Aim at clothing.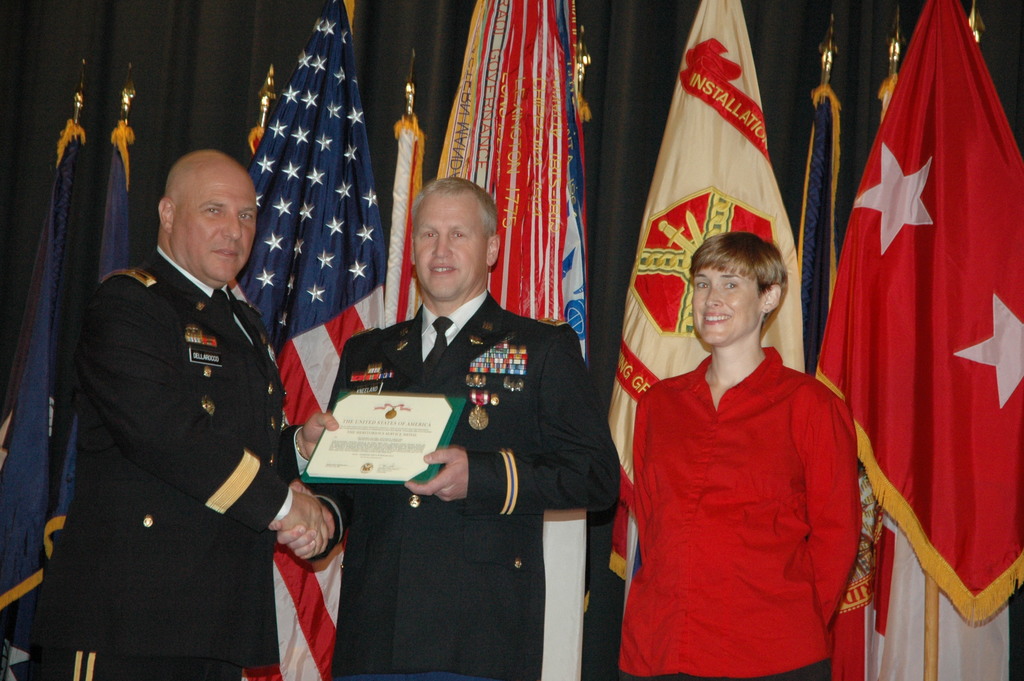
Aimed at pyautogui.locateOnScreen(294, 284, 618, 680).
